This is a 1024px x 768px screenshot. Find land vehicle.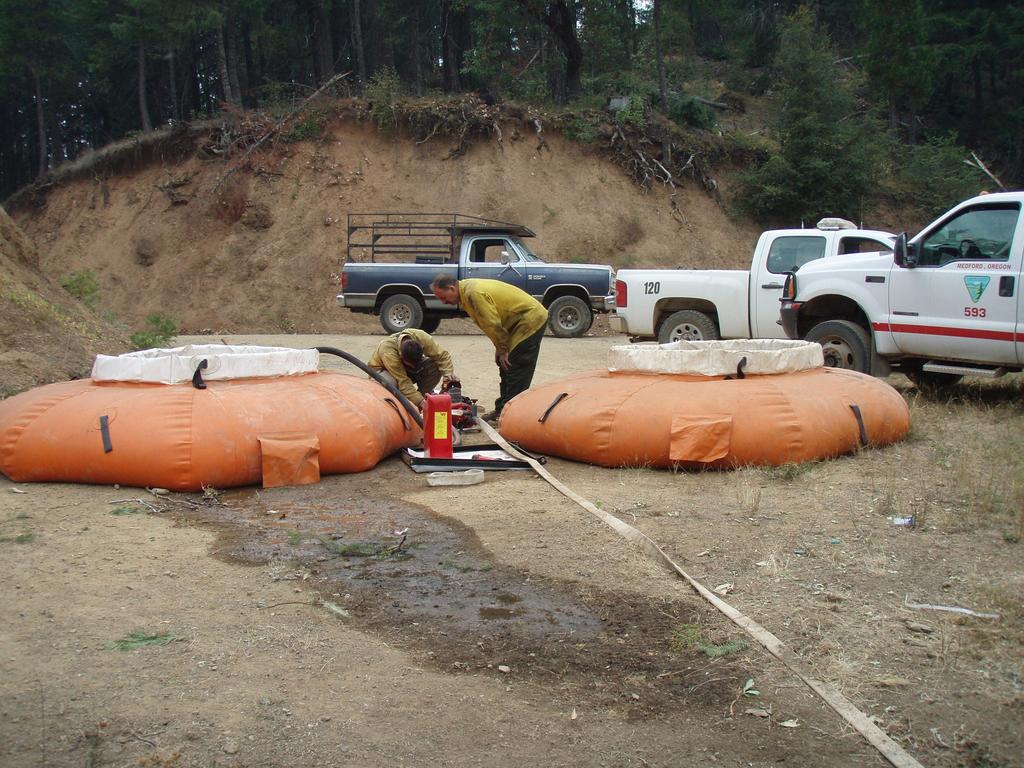
Bounding box: [left=609, top=220, right=900, bottom=336].
